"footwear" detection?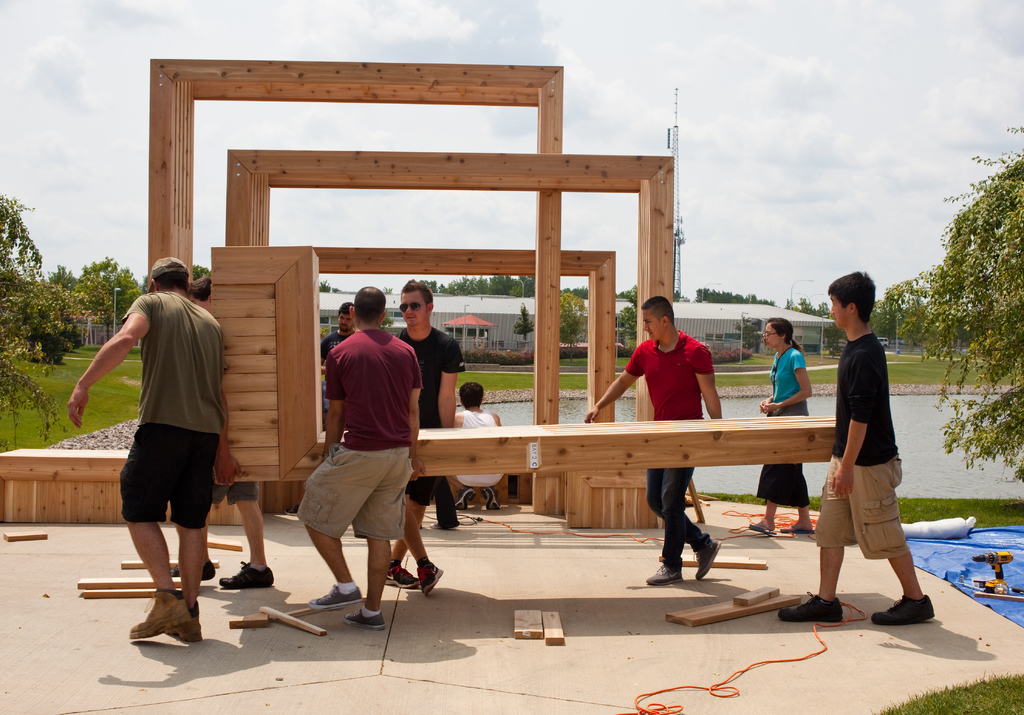
[left=429, top=521, right=459, bottom=528]
